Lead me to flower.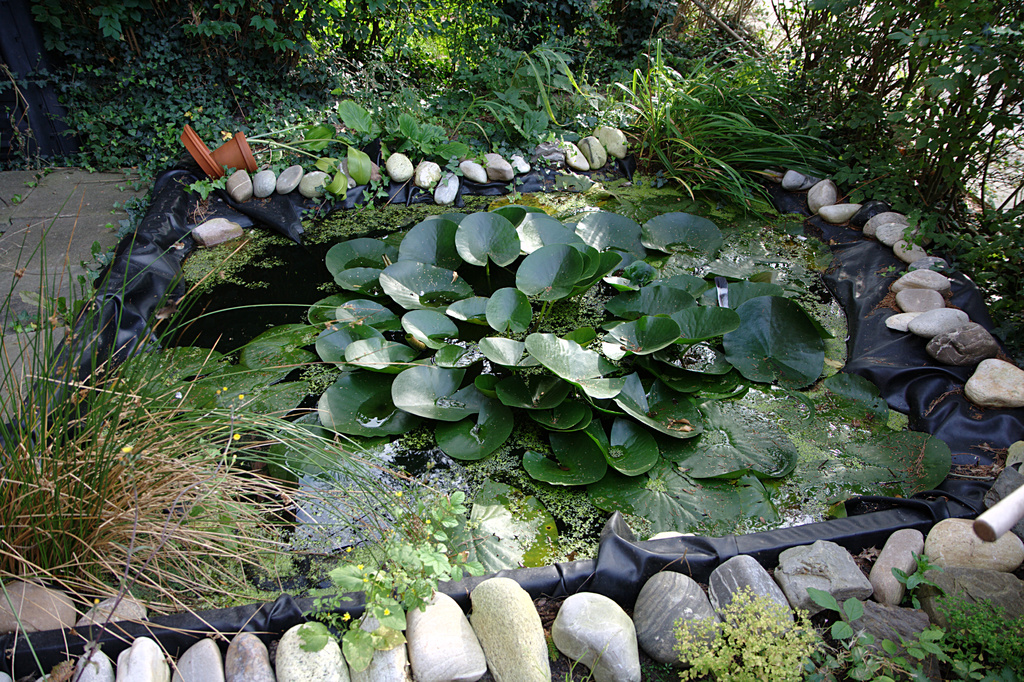
Lead to (357,562,362,569).
